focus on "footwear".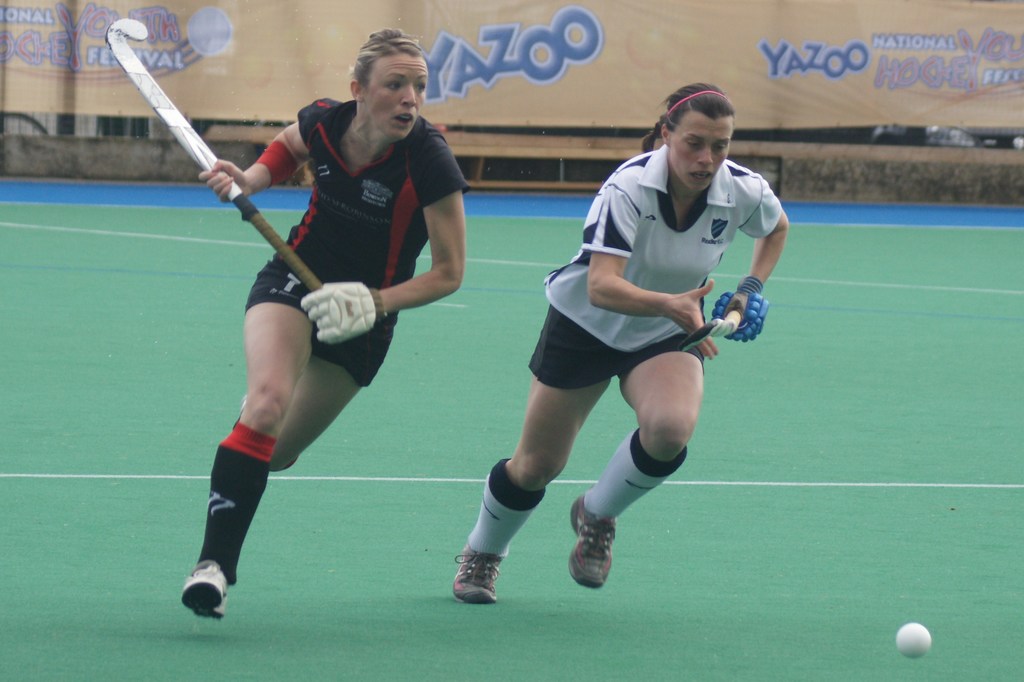
Focused at Rect(180, 563, 235, 623).
